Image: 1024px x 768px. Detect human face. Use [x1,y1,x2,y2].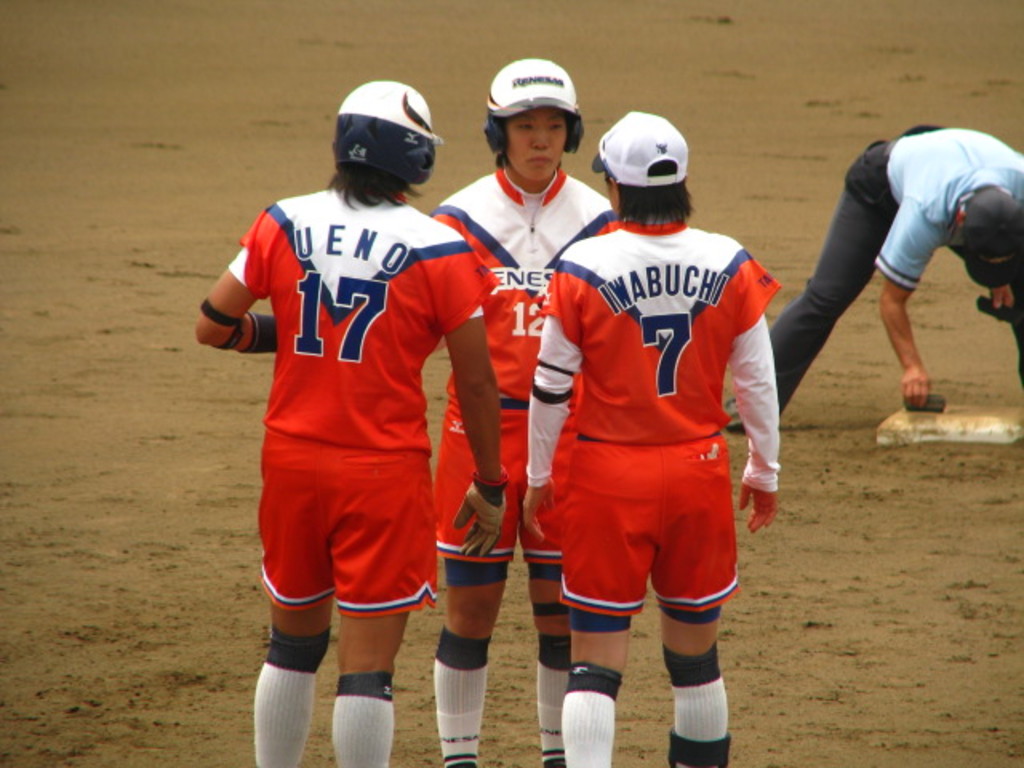
[506,107,571,181].
